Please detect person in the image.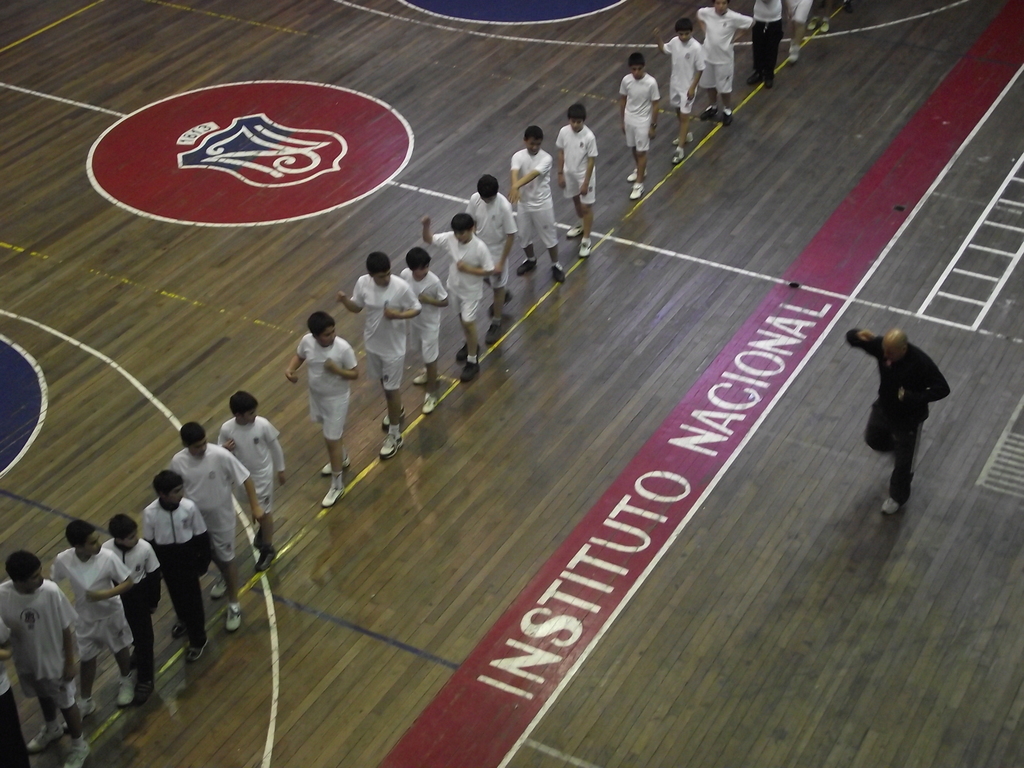
[454,175,517,310].
